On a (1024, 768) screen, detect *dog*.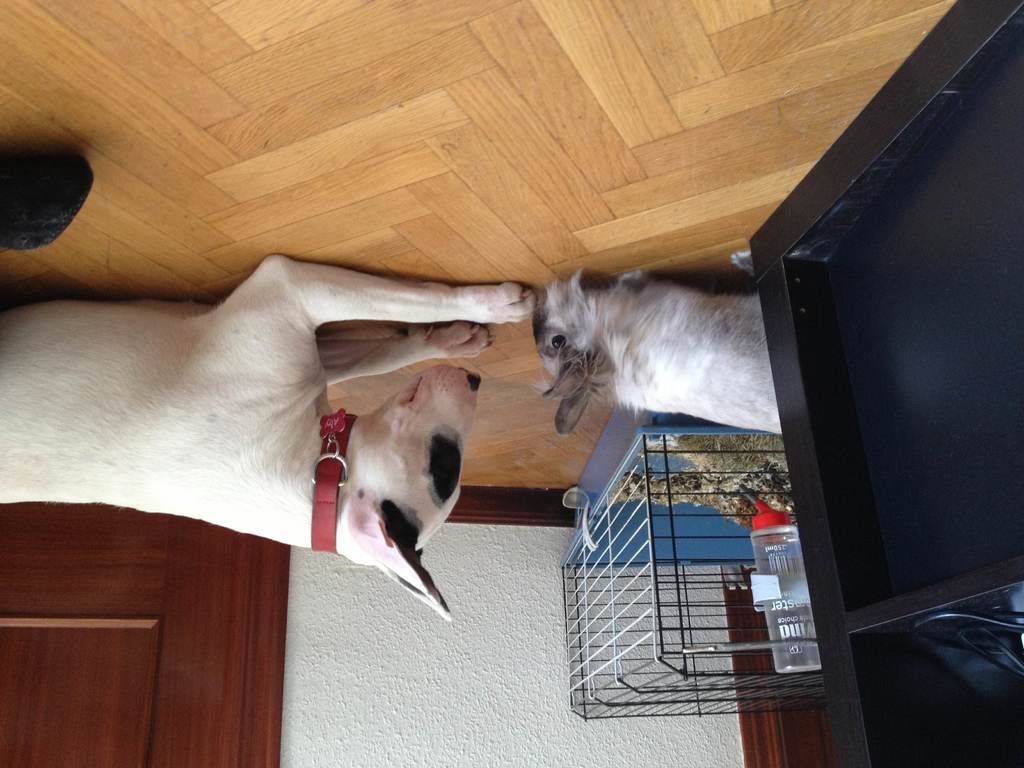
bbox(0, 252, 535, 623).
